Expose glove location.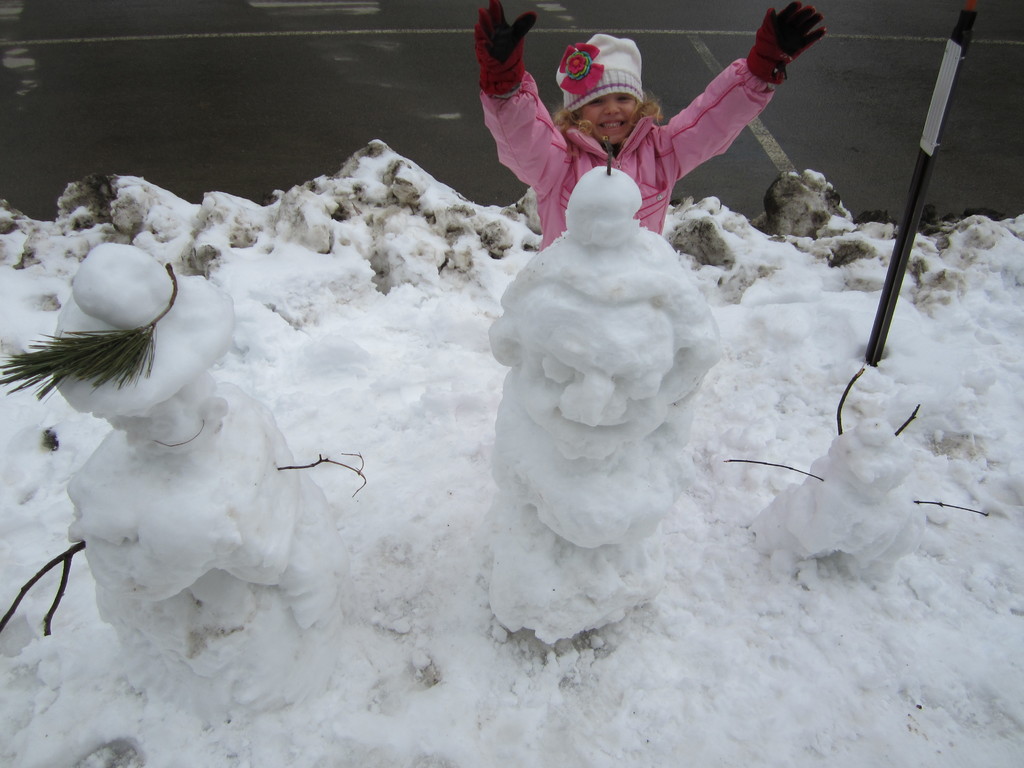
Exposed at detection(744, 0, 823, 86).
